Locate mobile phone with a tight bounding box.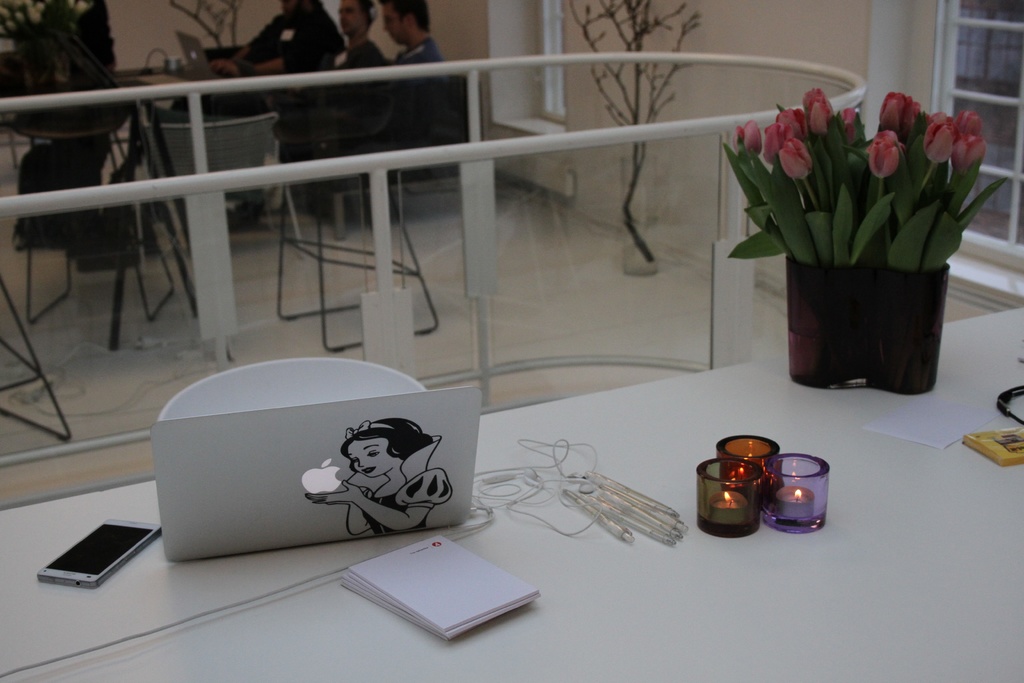
bbox(37, 514, 153, 590).
